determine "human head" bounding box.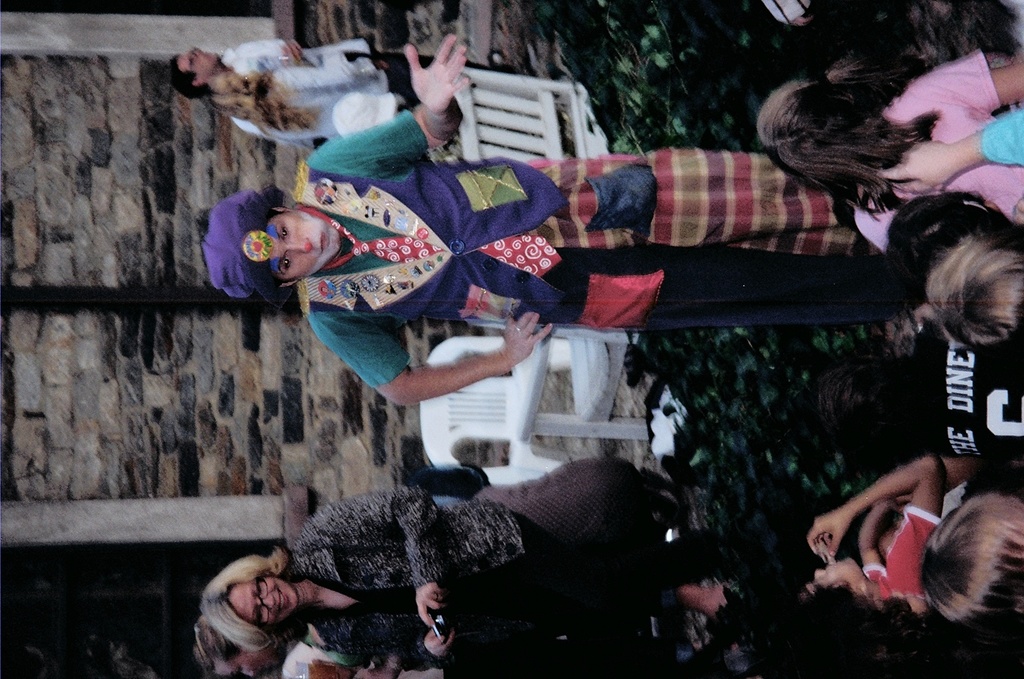
Determined: (787,360,905,454).
